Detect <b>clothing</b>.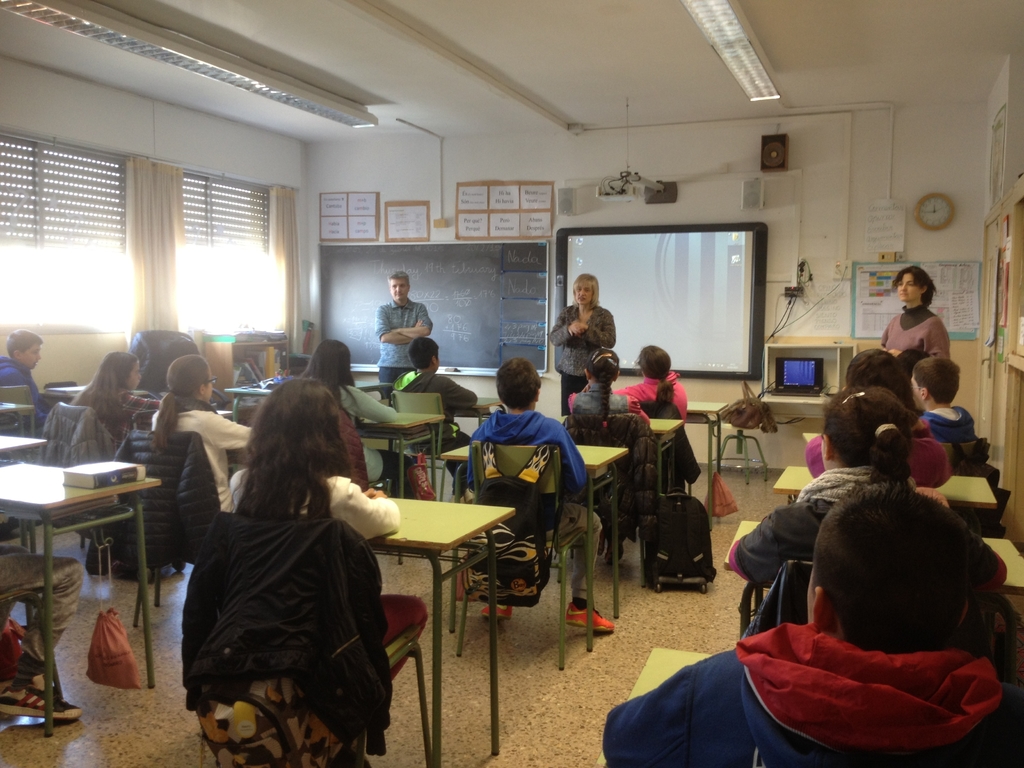
Detected at (left=319, top=379, right=410, bottom=445).
